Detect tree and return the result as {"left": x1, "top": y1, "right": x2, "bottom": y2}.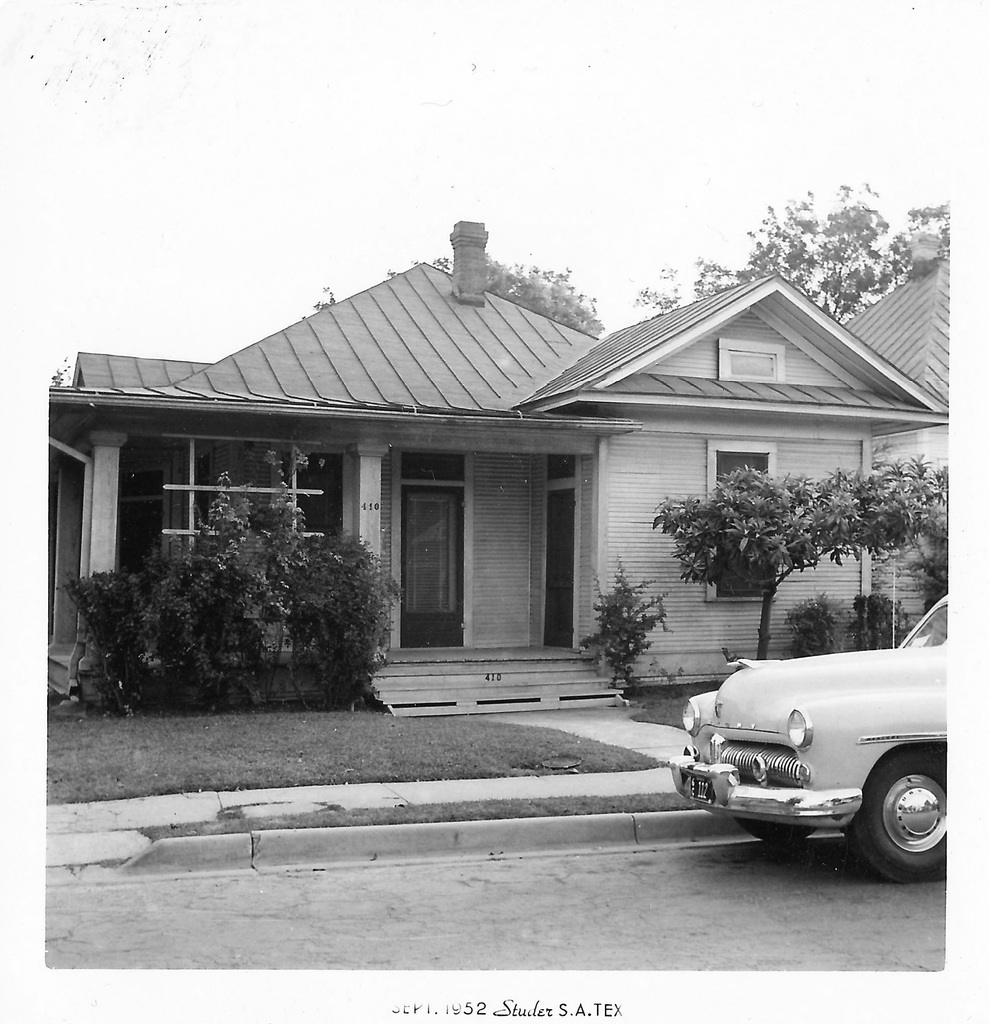
{"left": 379, "top": 253, "right": 605, "bottom": 344}.
